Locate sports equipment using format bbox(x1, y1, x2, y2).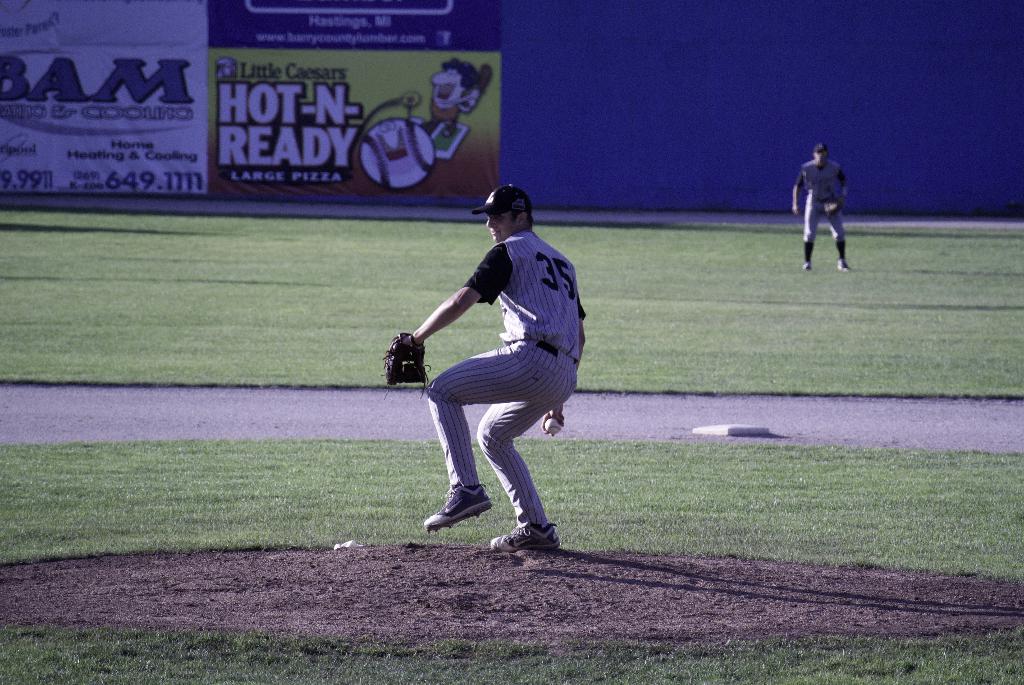
bbox(382, 331, 431, 393).
